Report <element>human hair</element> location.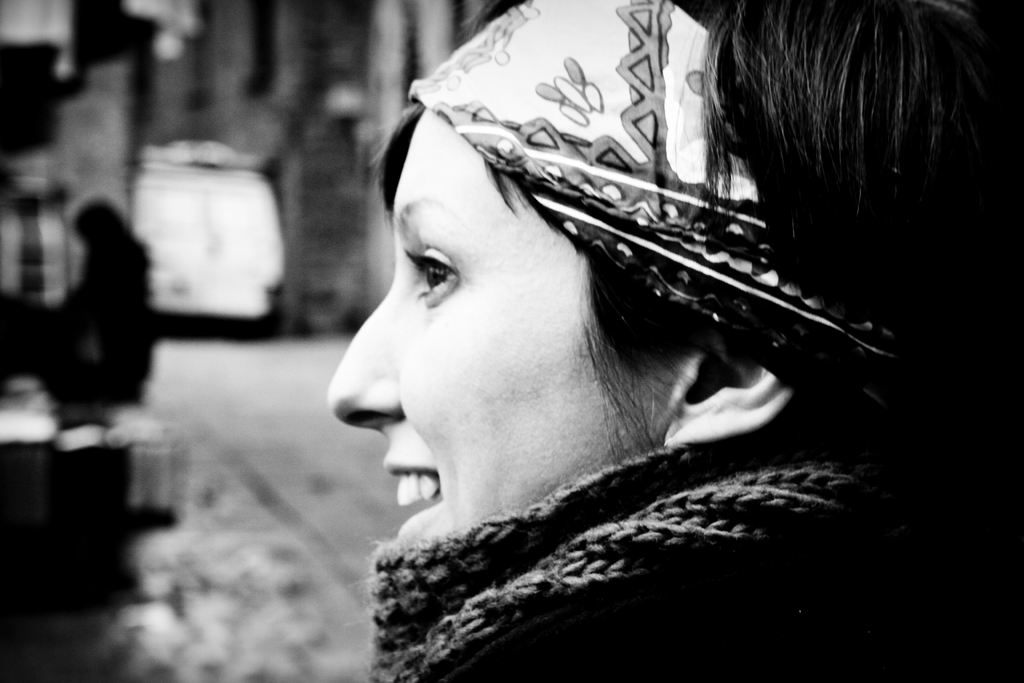
Report: (x1=371, y1=0, x2=1023, y2=459).
